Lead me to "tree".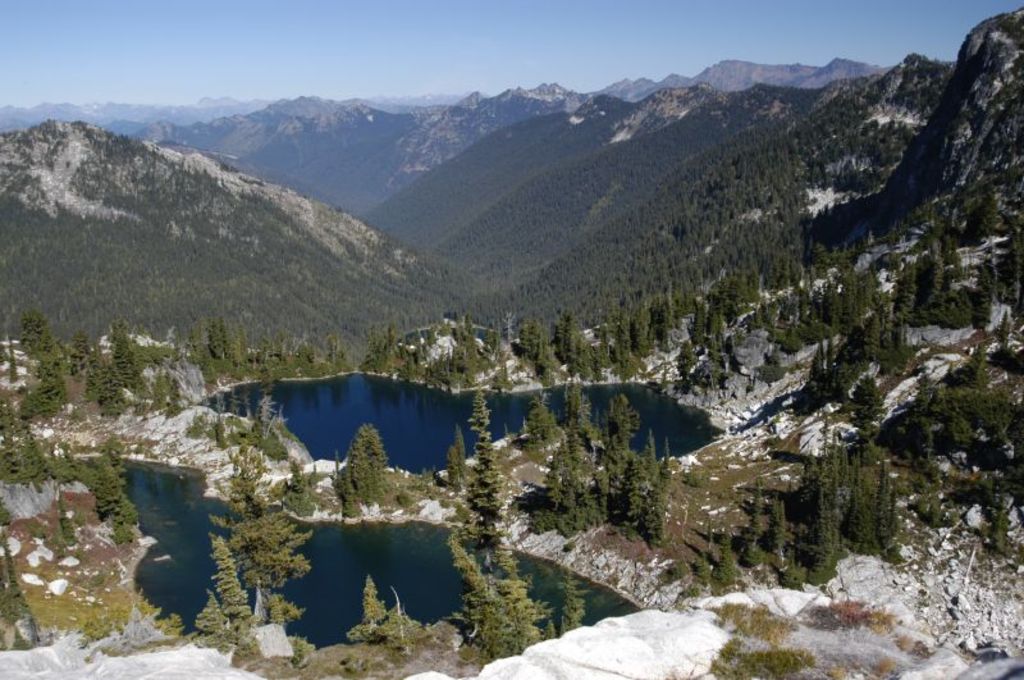
Lead to {"x1": 333, "y1": 470, "x2": 356, "y2": 522}.
